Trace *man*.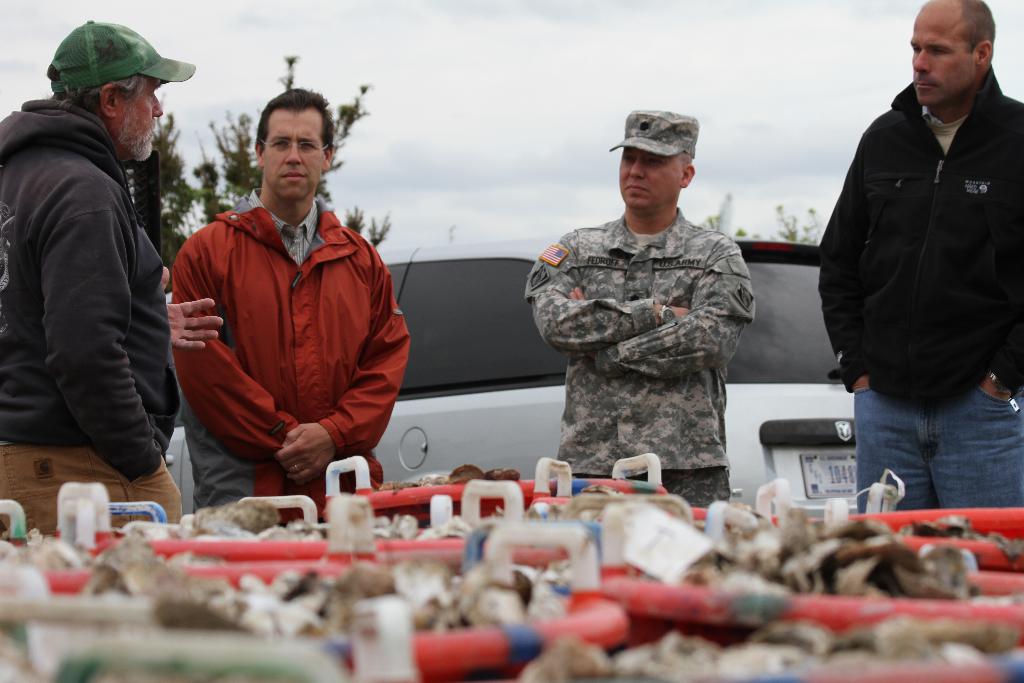
Traced to bbox=(0, 18, 223, 548).
